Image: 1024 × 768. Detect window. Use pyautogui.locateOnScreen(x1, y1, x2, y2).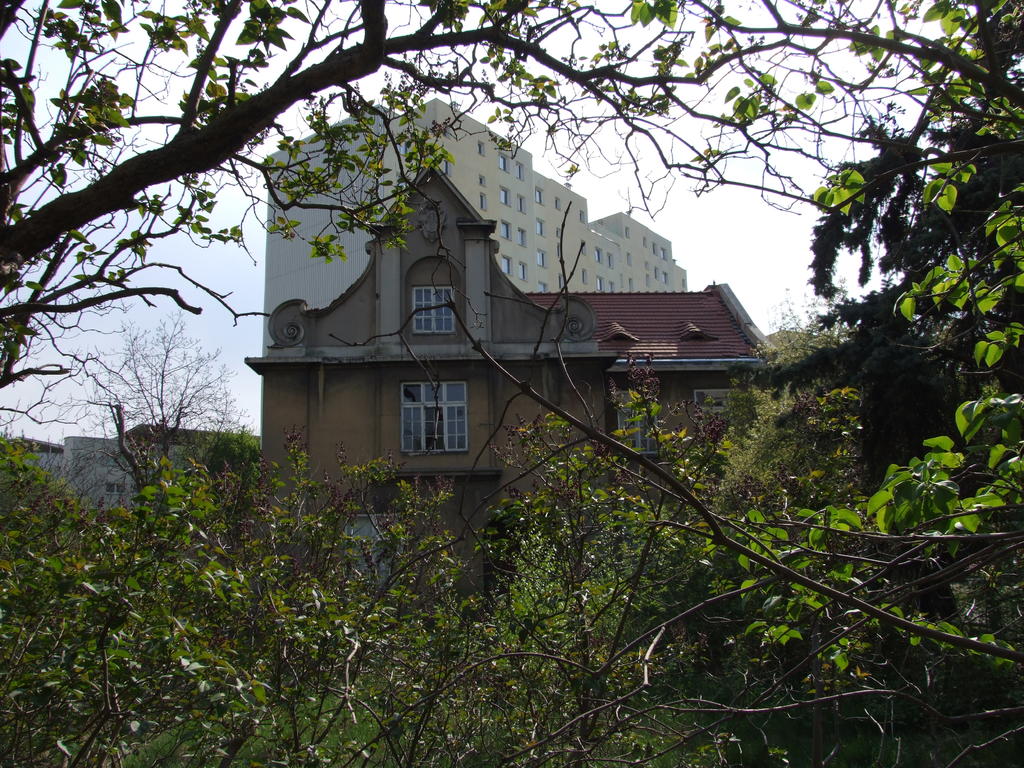
pyautogui.locateOnScreen(500, 186, 509, 208).
